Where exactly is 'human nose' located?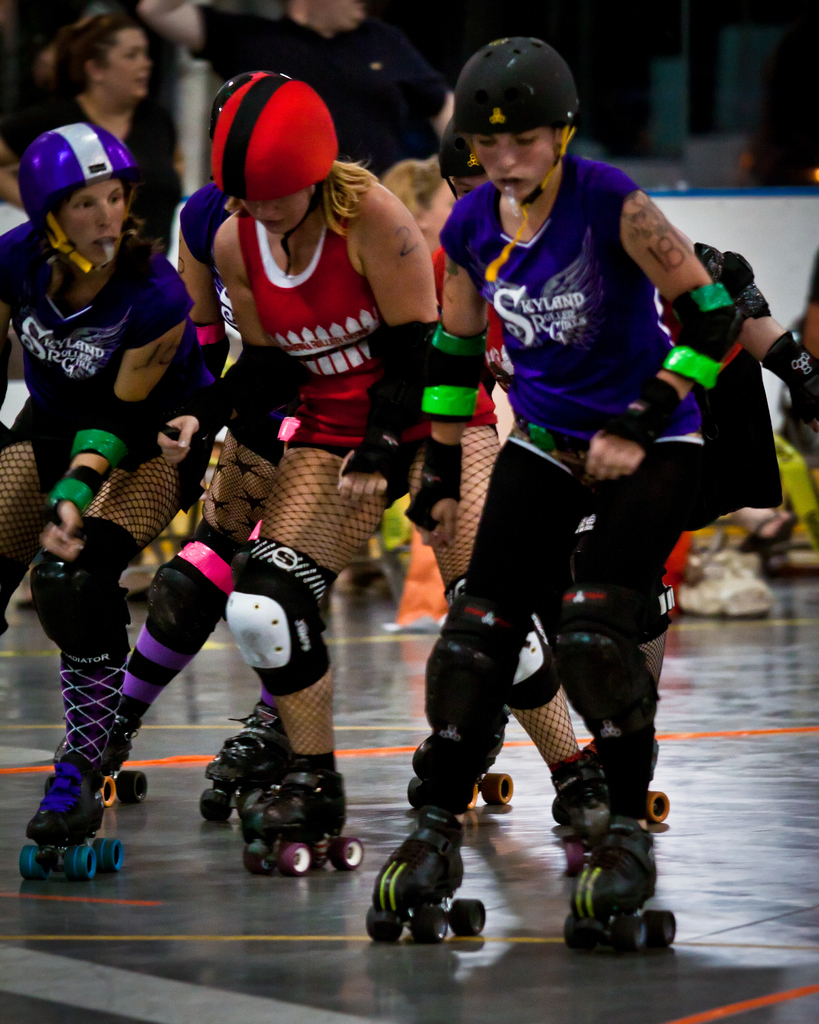
Its bounding box is <region>495, 140, 514, 172</region>.
